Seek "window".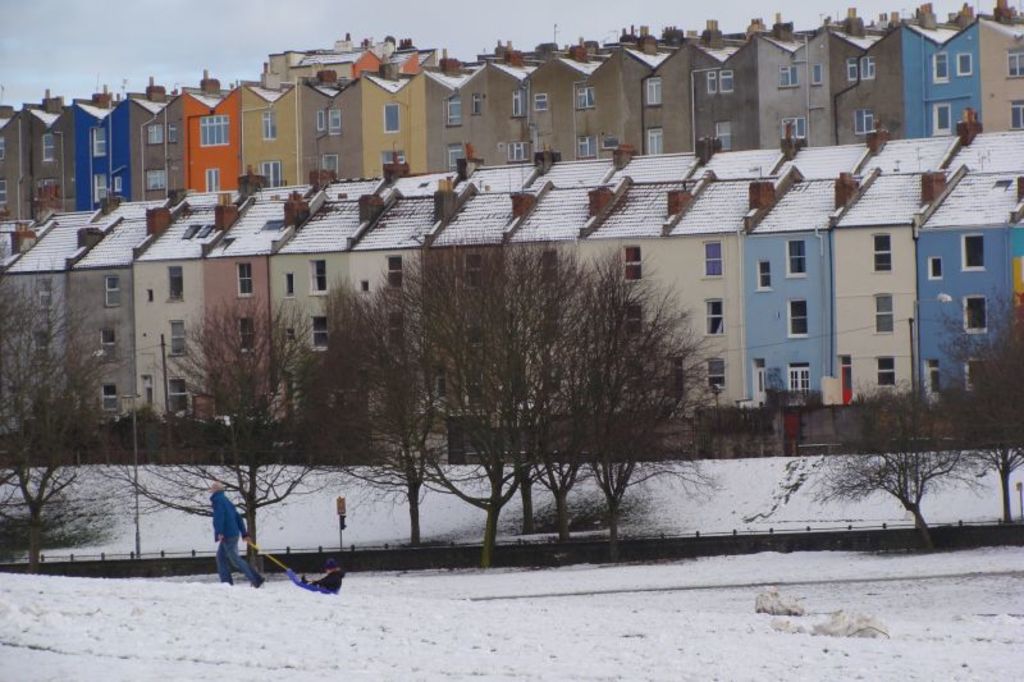
646/74/662/104.
